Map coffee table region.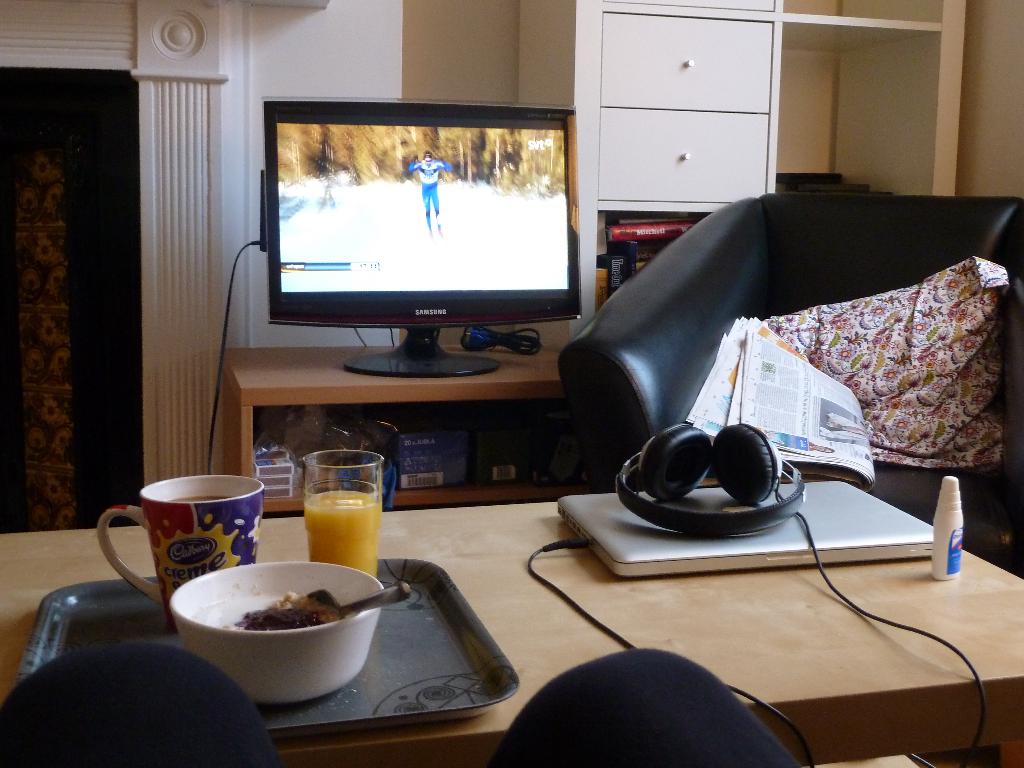
Mapped to 0/500/1023/767.
